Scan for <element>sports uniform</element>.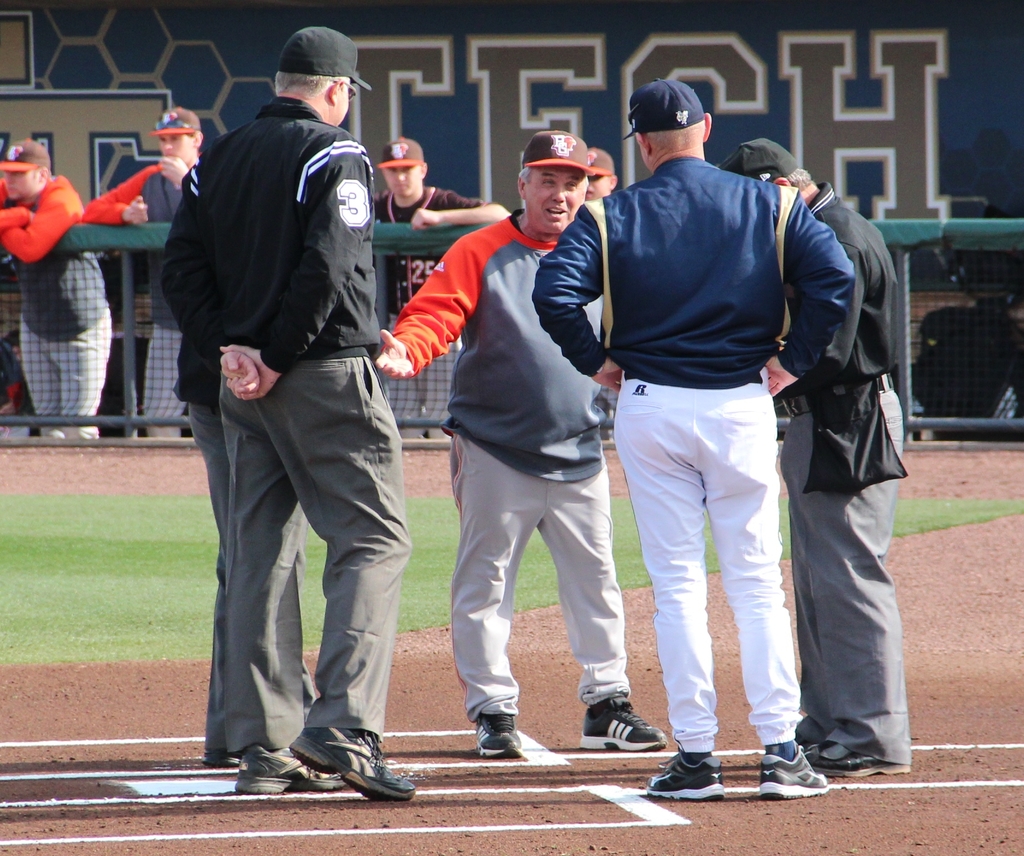
Scan result: rect(160, 60, 444, 788).
